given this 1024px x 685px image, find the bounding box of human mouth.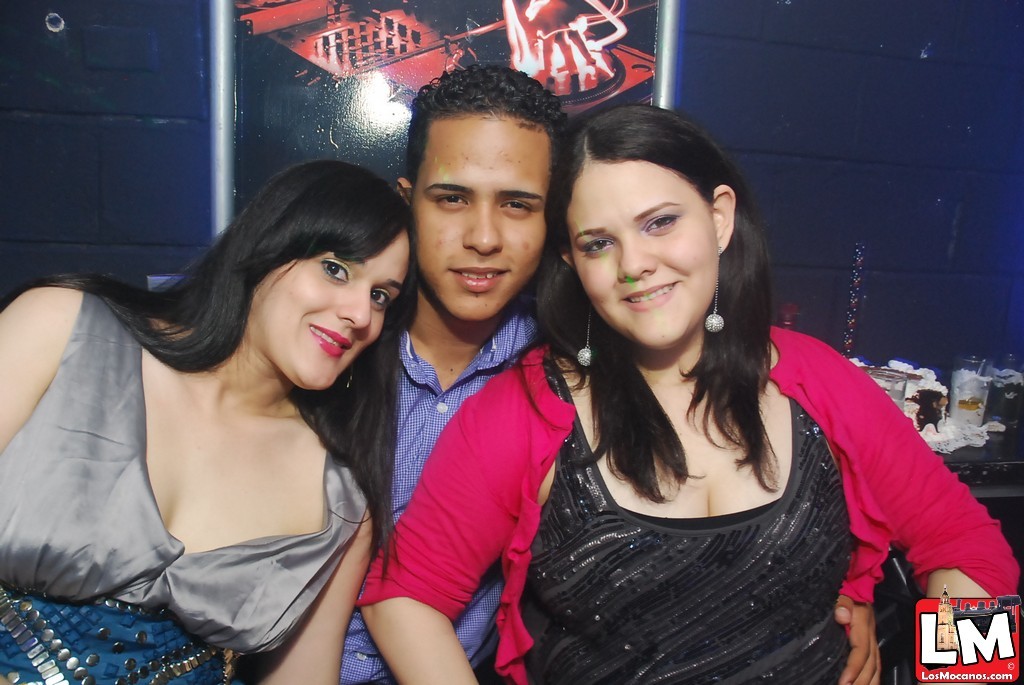
[x1=448, y1=263, x2=503, y2=295].
